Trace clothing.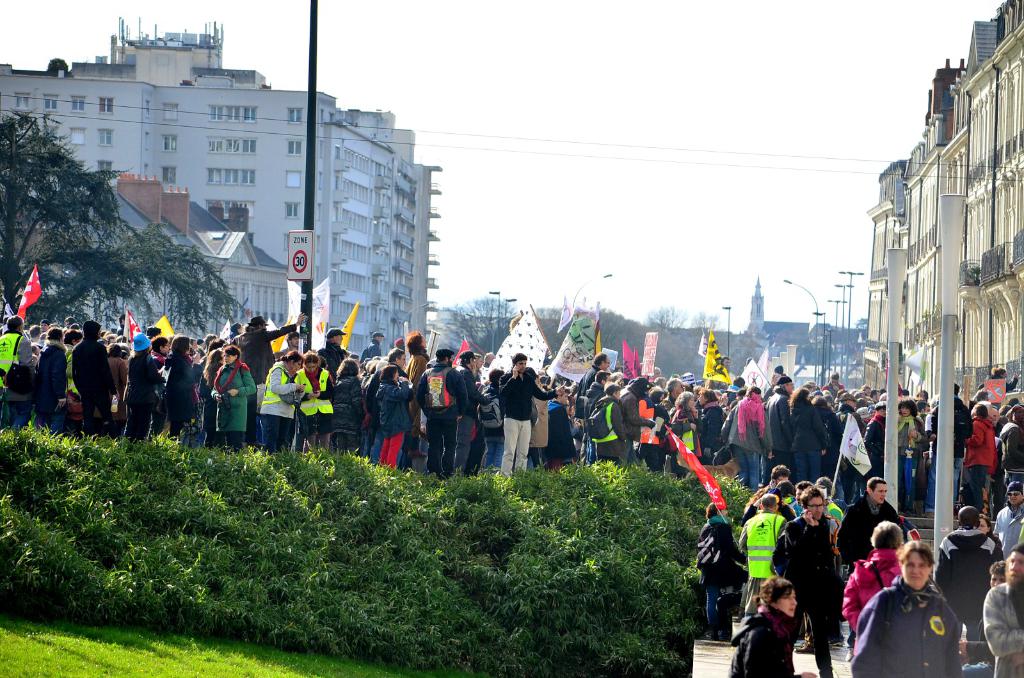
Traced to <region>638, 406, 668, 471</region>.
